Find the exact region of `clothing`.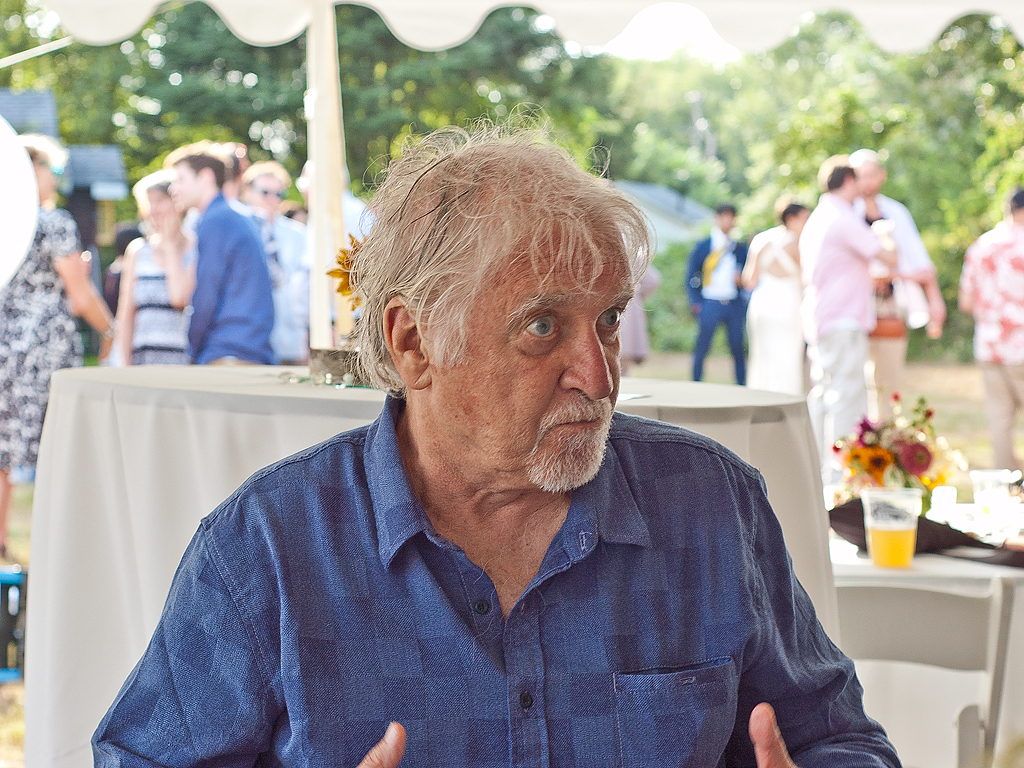
Exact region: bbox=(679, 224, 743, 394).
